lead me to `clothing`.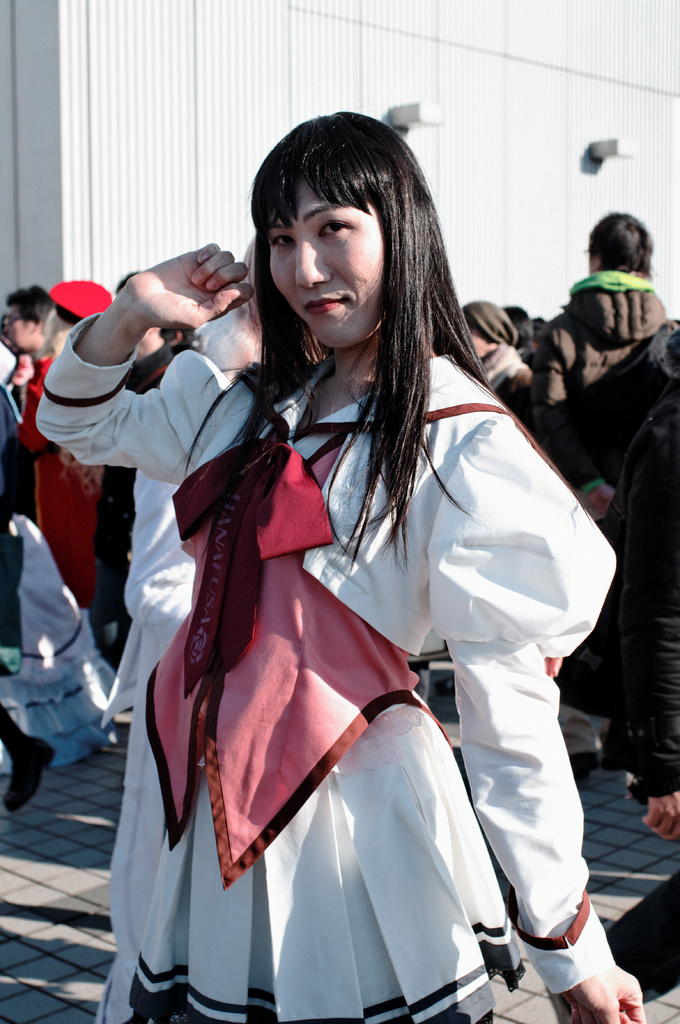
Lead to locate(0, 362, 54, 636).
